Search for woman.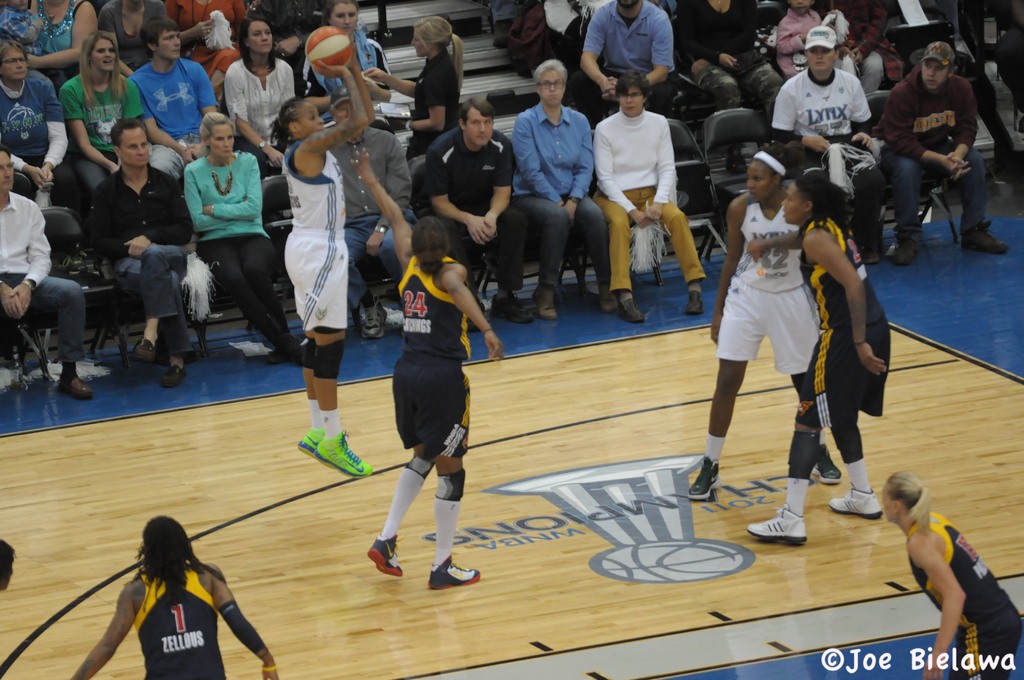
Found at select_region(356, 149, 504, 590).
